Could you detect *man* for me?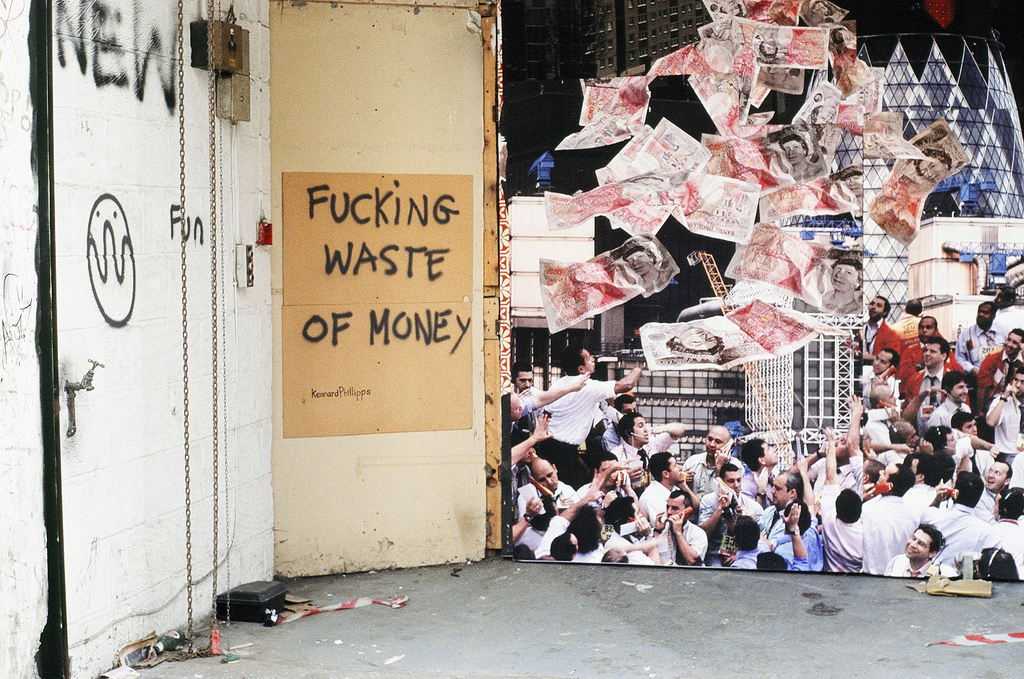
Detection result: [514,444,538,511].
